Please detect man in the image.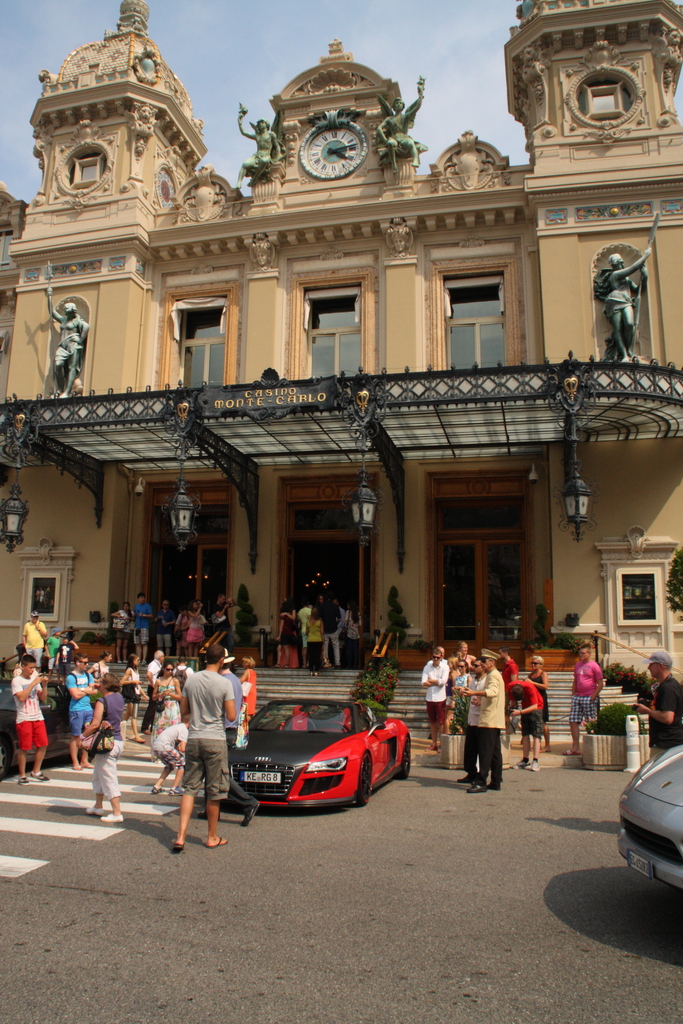
bbox=(142, 645, 167, 732).
